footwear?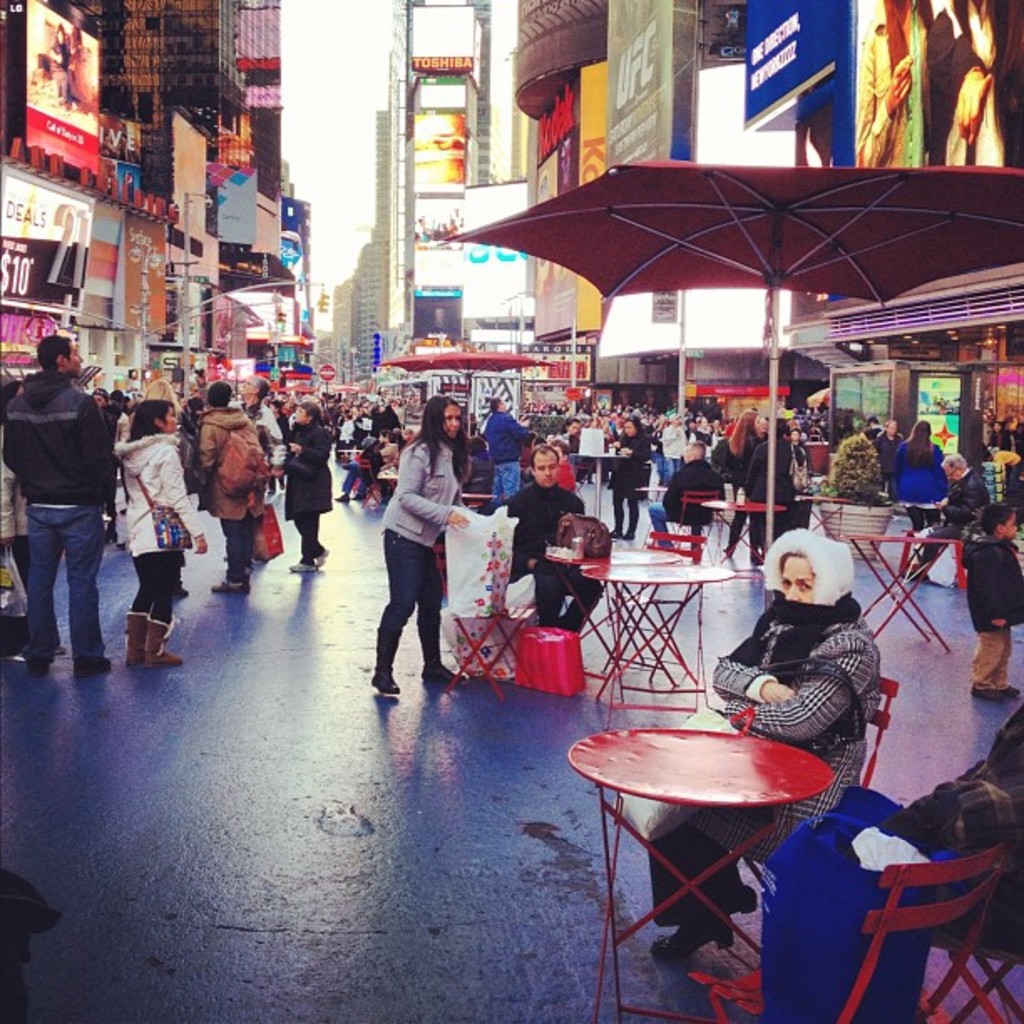
x1=1002 y1=681 x2=1019 y2=696
